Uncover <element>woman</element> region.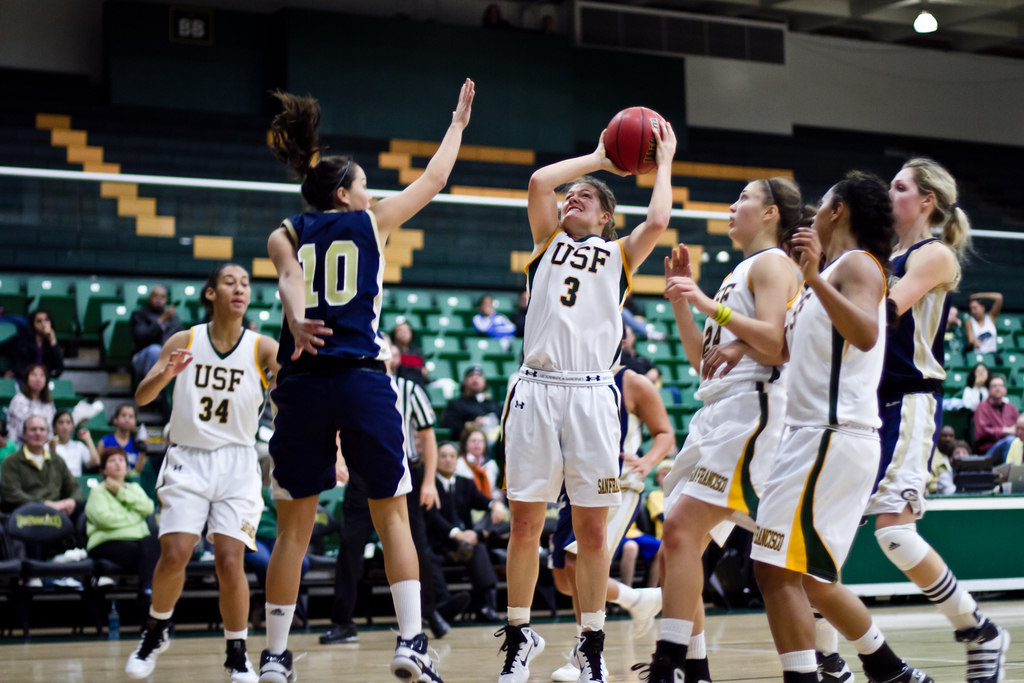
Uncovered: select_region(256, 74, 477, 682).
